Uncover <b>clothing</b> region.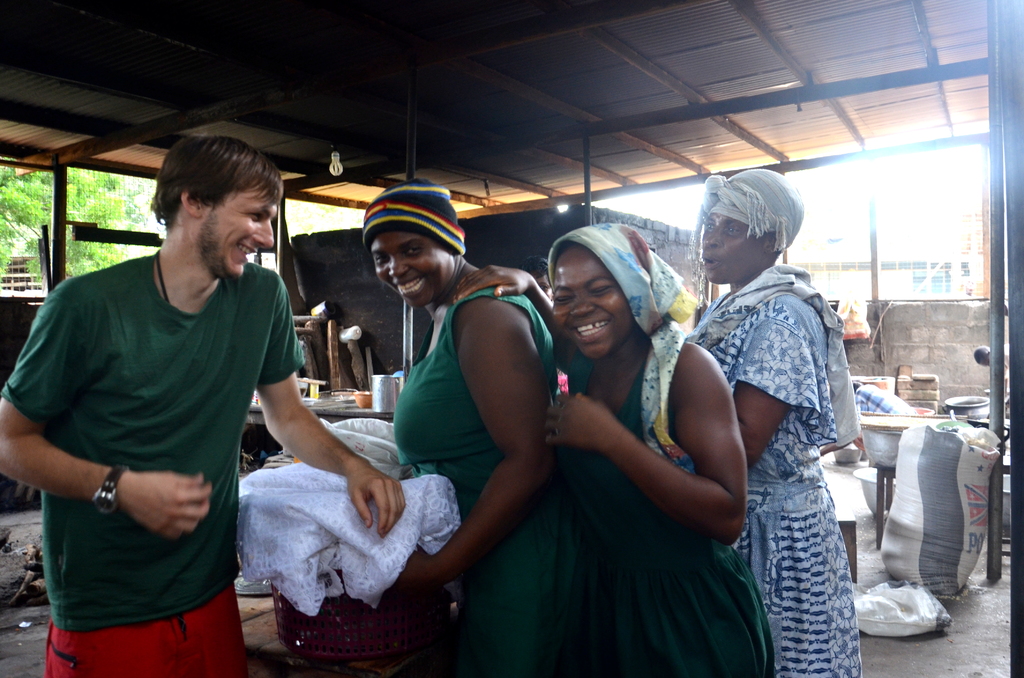
Uncovered: left=23, top=213, right=295, bottom=652.
